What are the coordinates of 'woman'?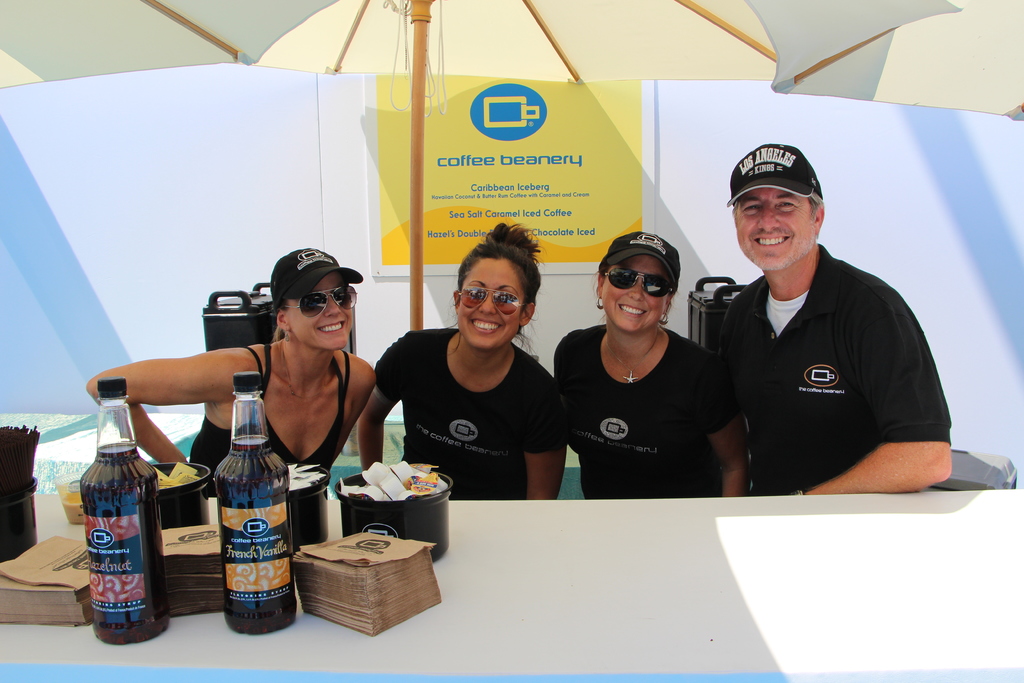
left=552, top=231, right=748, bottom=497.
